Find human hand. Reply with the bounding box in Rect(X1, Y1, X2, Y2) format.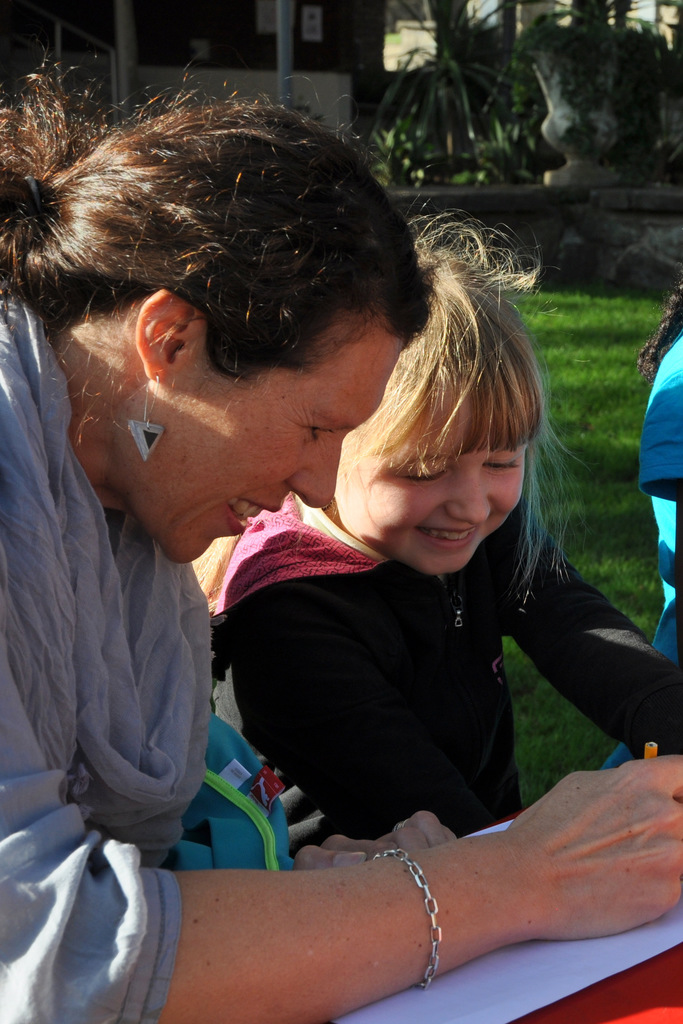
Rect(442, 774, 671, 967).
